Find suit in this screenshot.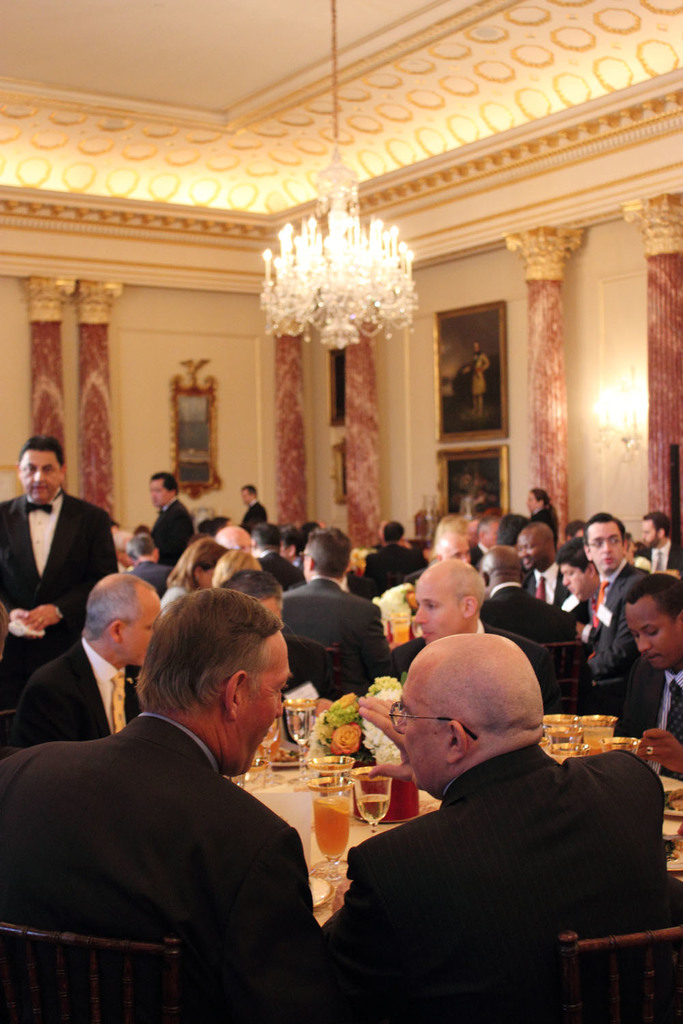
The bounding box for suit is [374,616,551,711].
